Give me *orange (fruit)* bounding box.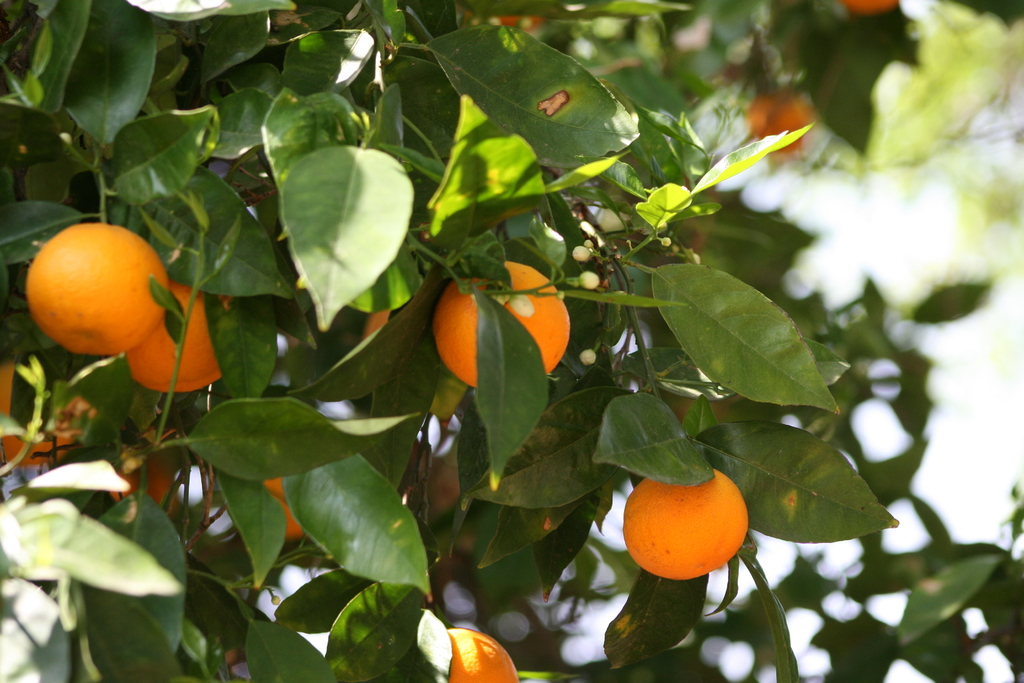
454/628/533/682.
